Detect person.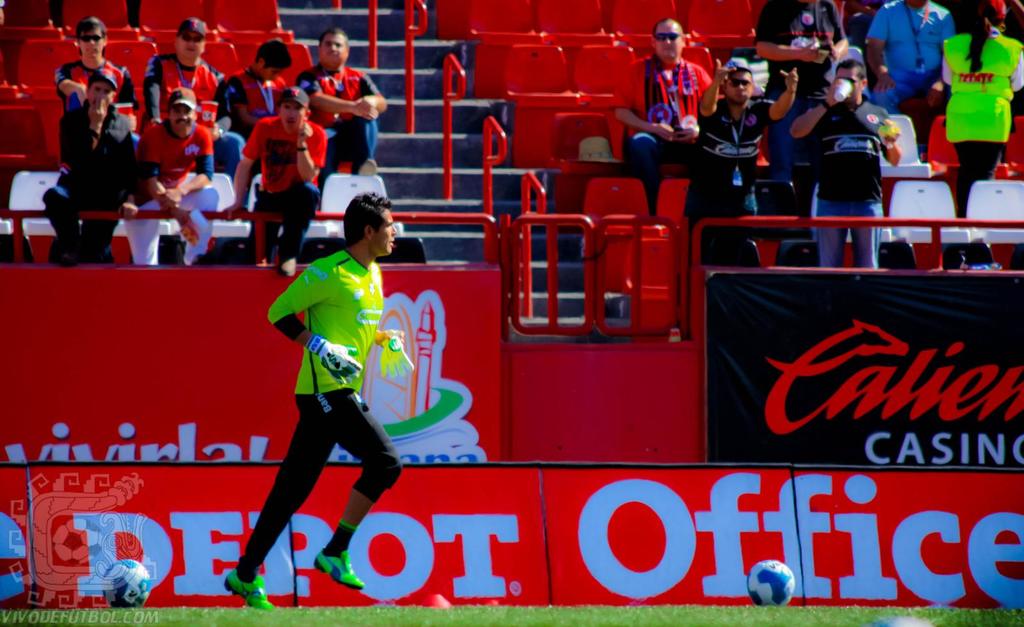
Detected at detection(42, 69, 140, 264).
